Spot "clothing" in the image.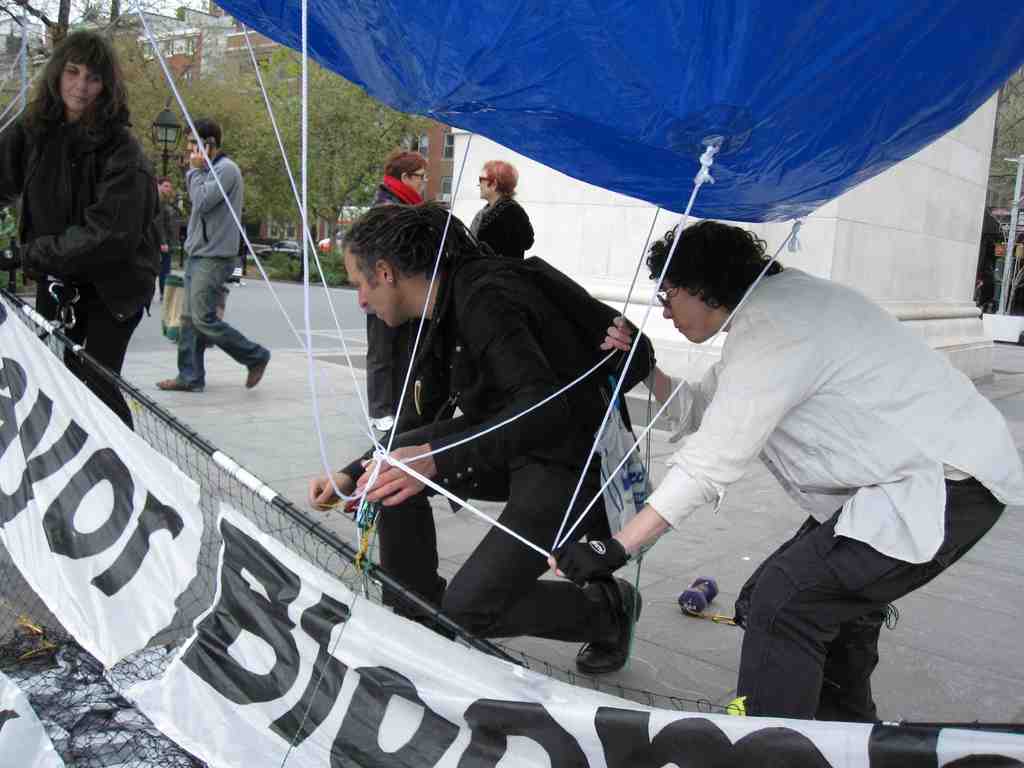
"clothing" found at rect(642, 260, 1023, 565).
